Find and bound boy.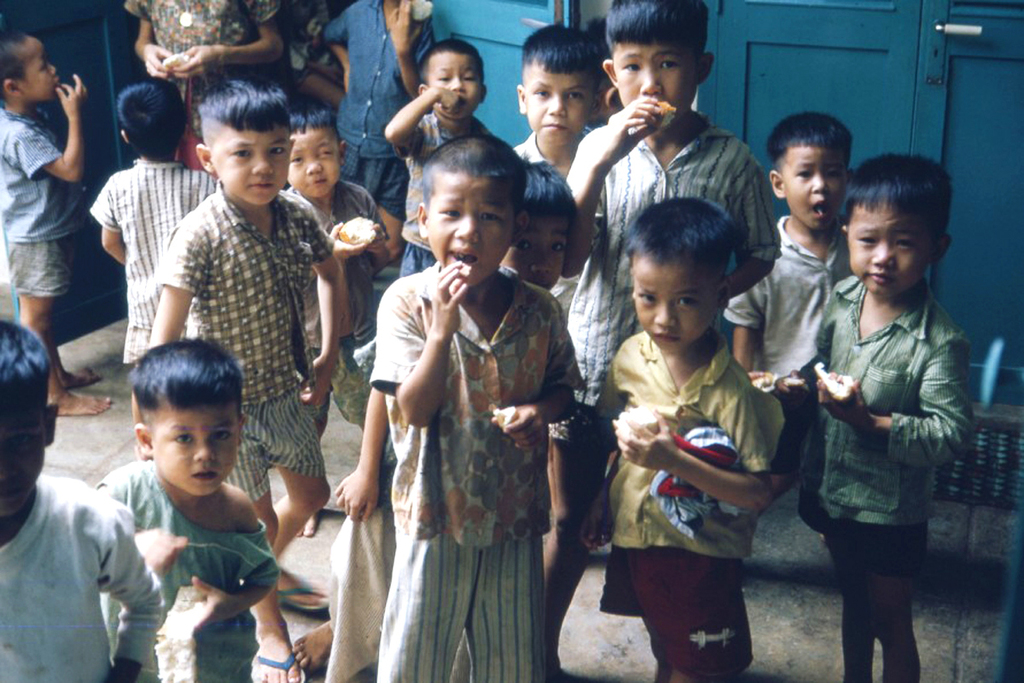
Bound: box=[0, 18, 118, 417].
